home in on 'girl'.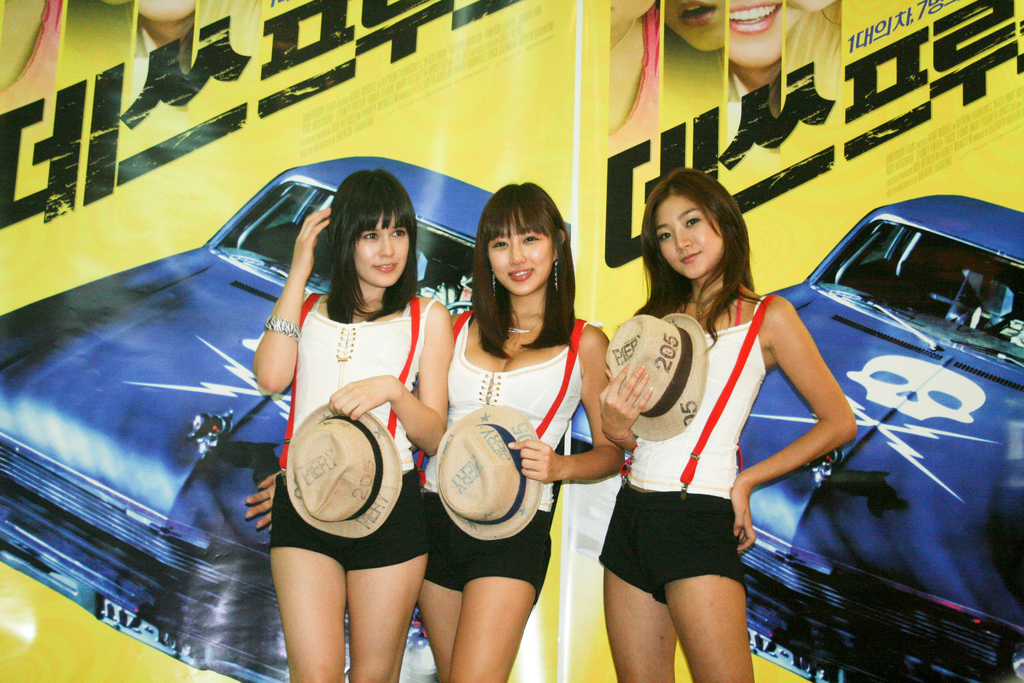
Homed in at x1=244 y1=179 x2=625 y2=682.
